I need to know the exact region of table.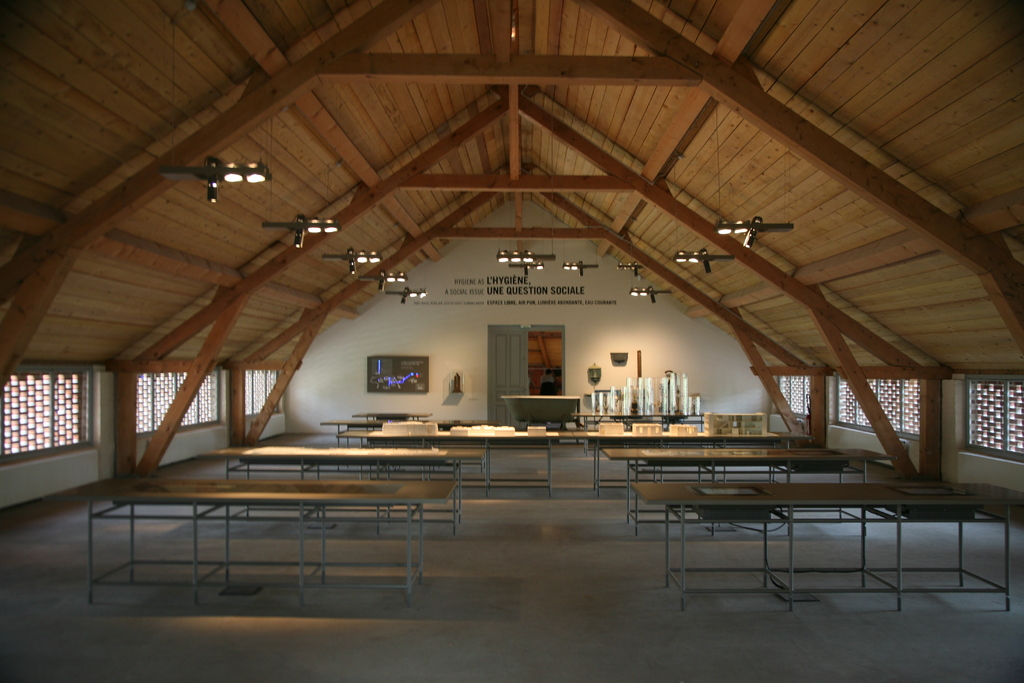
Region: {"left": 632, "top": 479, "right": 1023, "bottom": 611}.
